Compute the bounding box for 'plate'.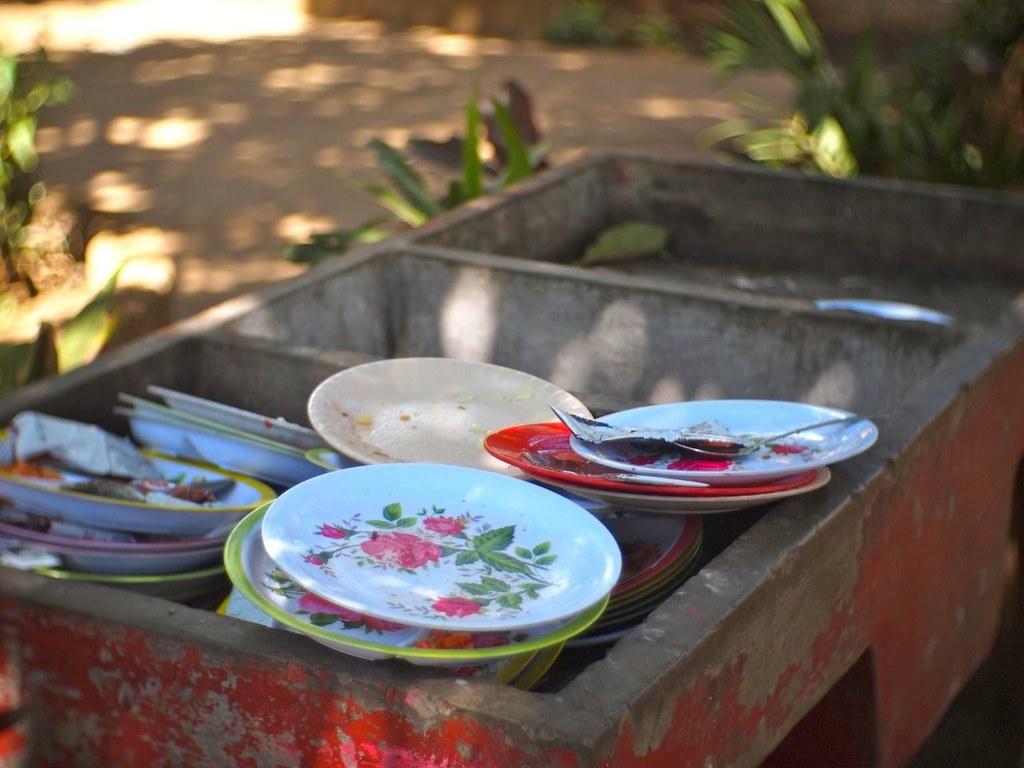
left=588, top=516, right=707, bottom=655.
